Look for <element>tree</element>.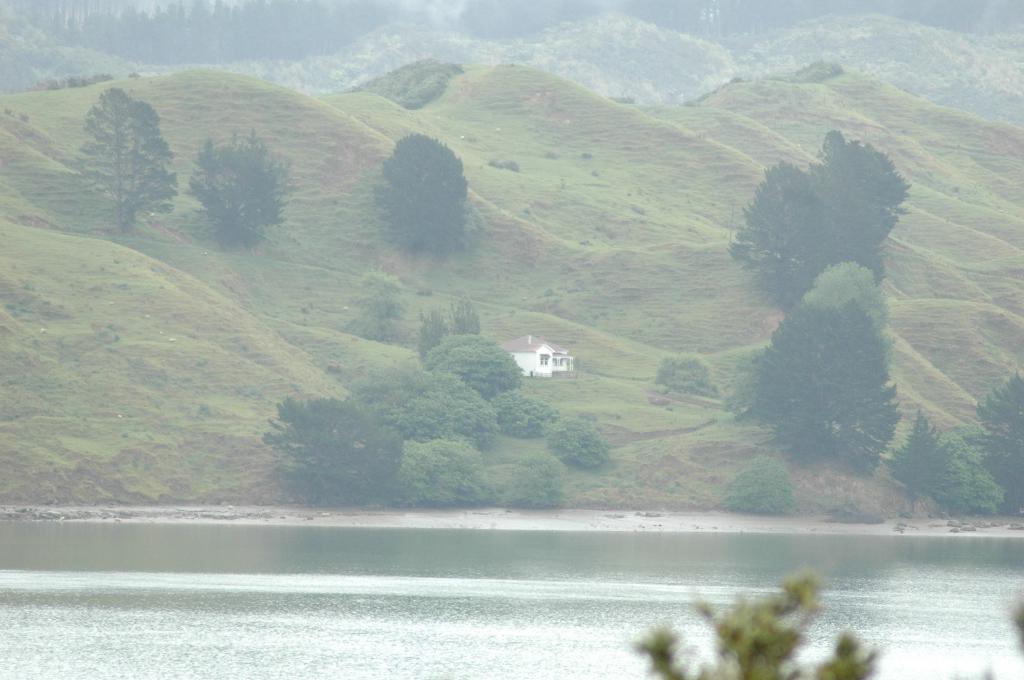
Found: bbox=(509, 455, 556, 512).
